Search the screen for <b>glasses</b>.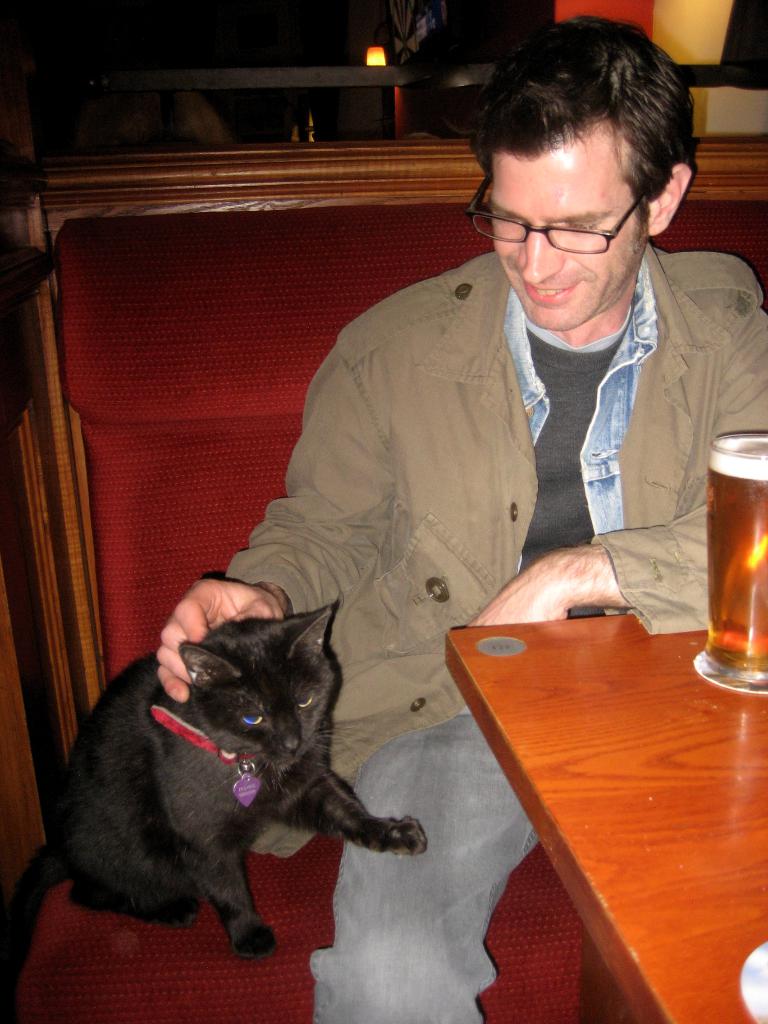
Found at locate(462, 173, 648, 254).
